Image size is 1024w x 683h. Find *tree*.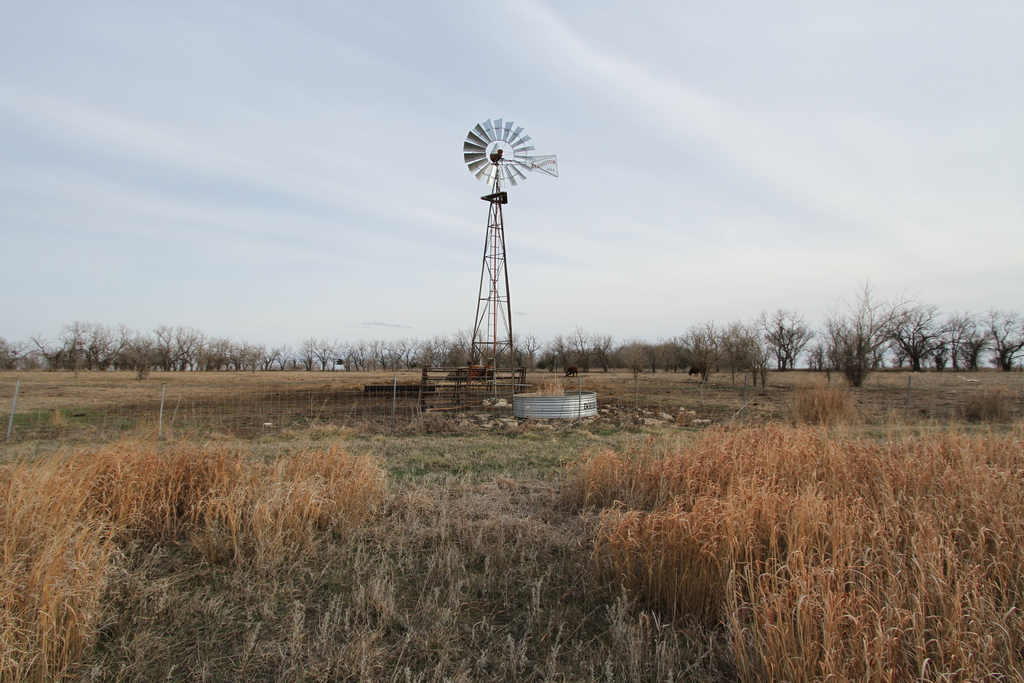
<region>870, 292, 1023, 374</region>.
